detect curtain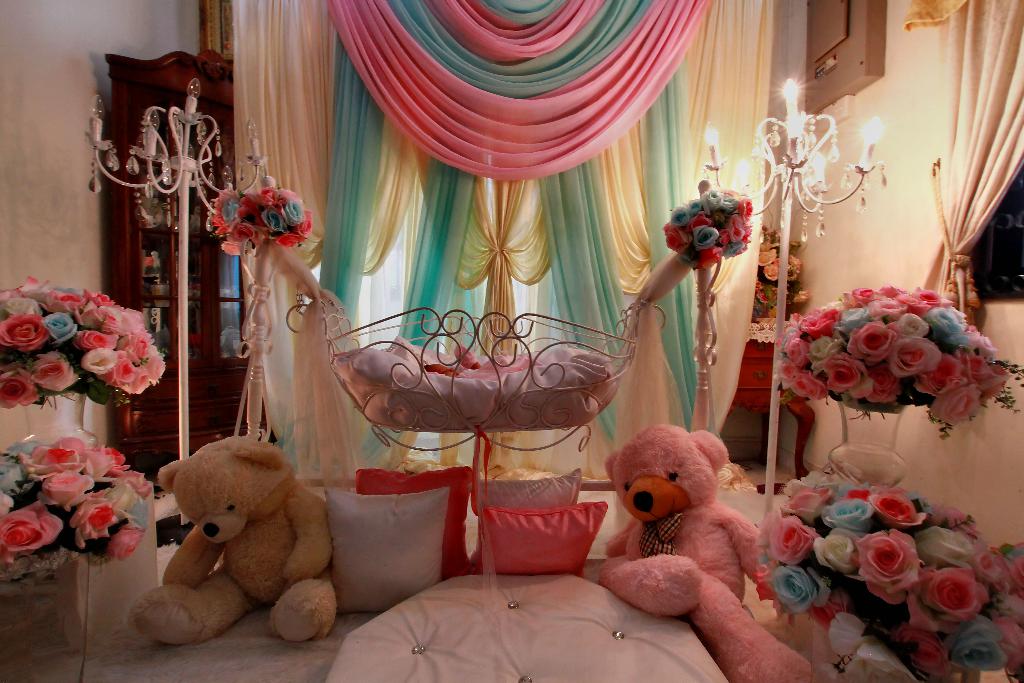
<region>246, 0, 776, 475</region>
